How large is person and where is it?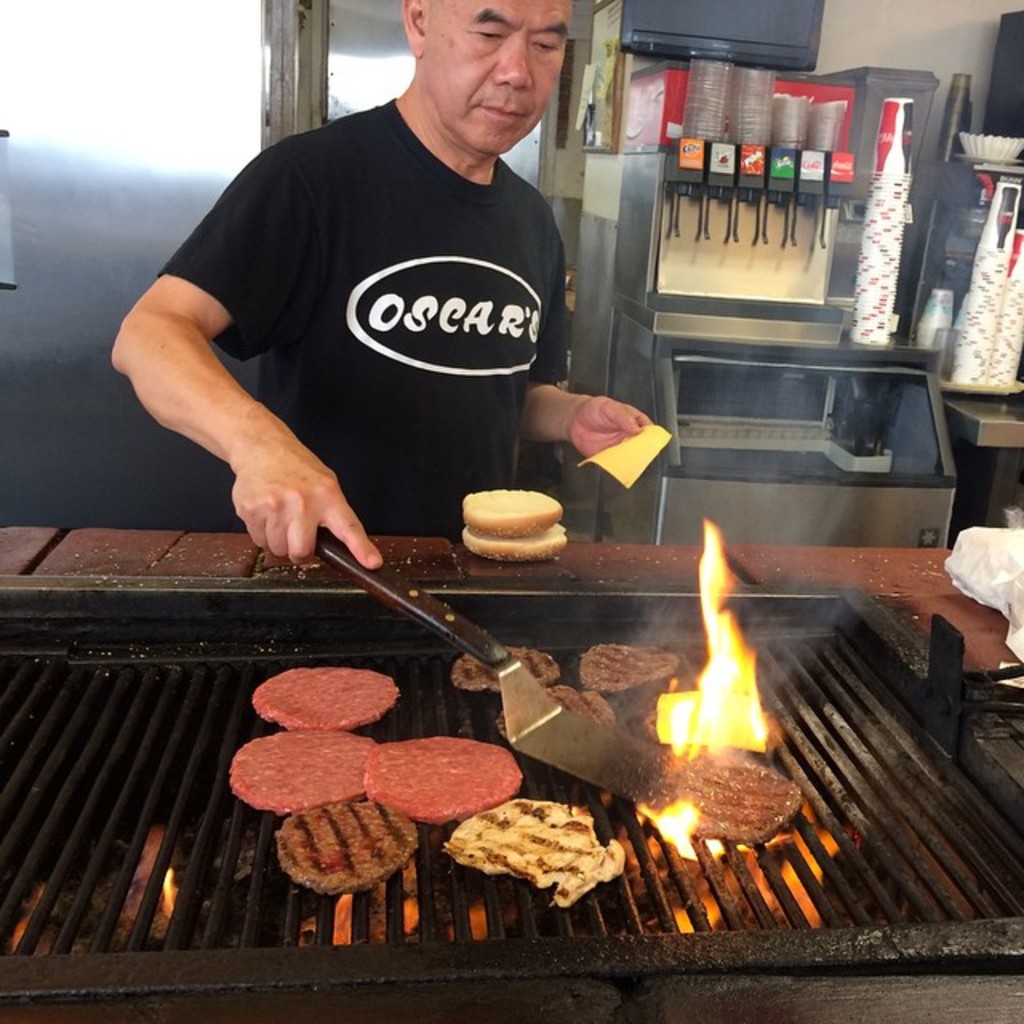
Bounding box: 138:0:635:592.
